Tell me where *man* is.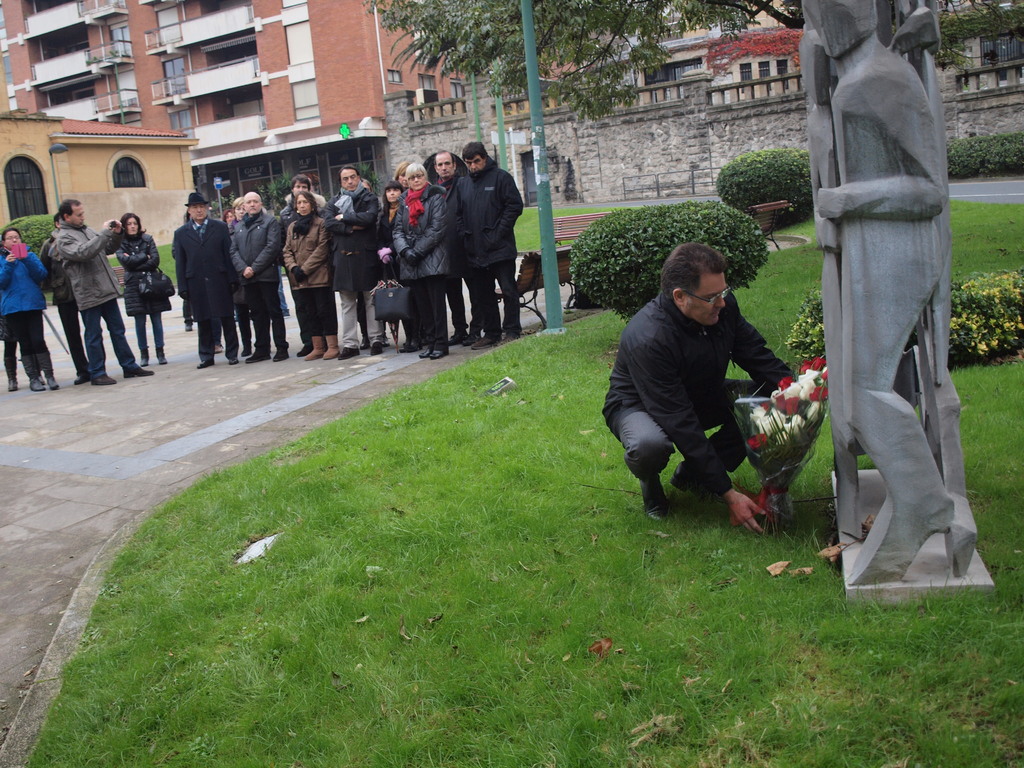
*man* is at <box>325,164,390,361</box>.
